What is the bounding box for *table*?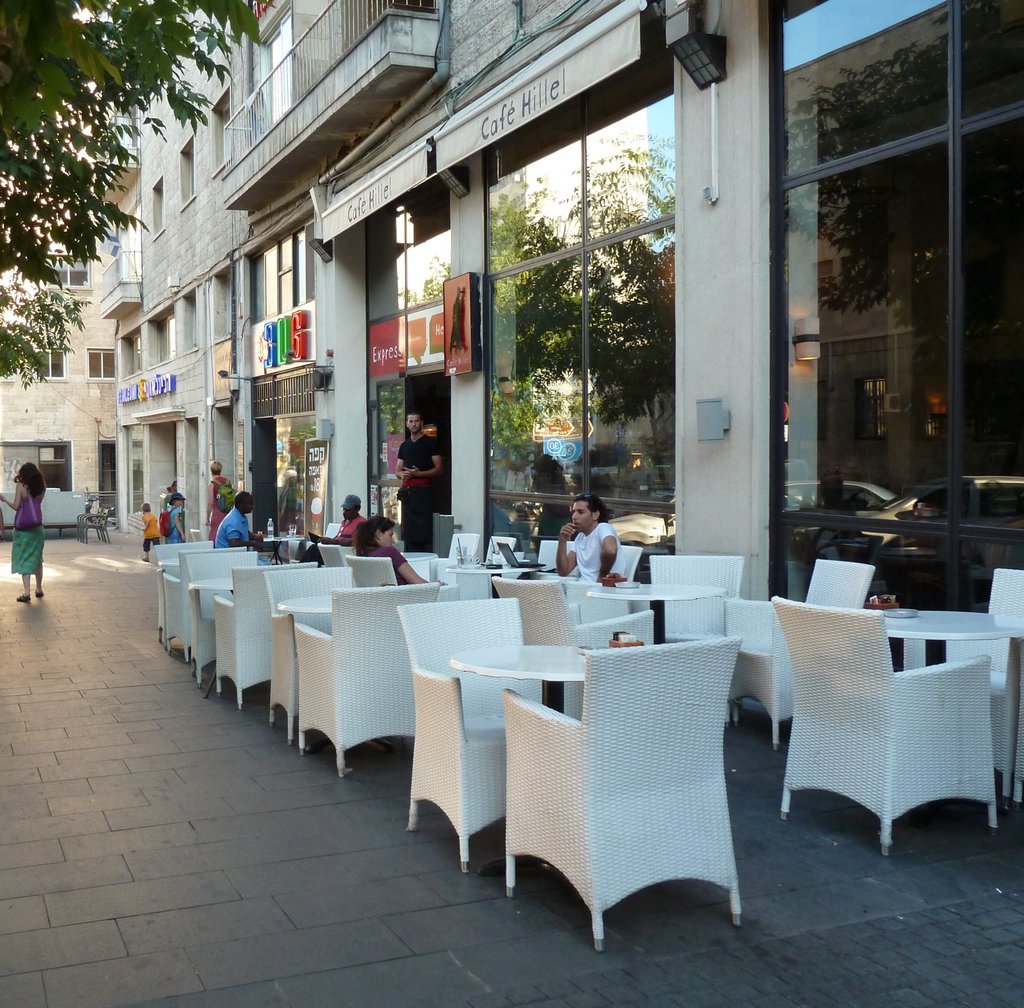
<bbox>447, 636, 642, 705</bbox>.
